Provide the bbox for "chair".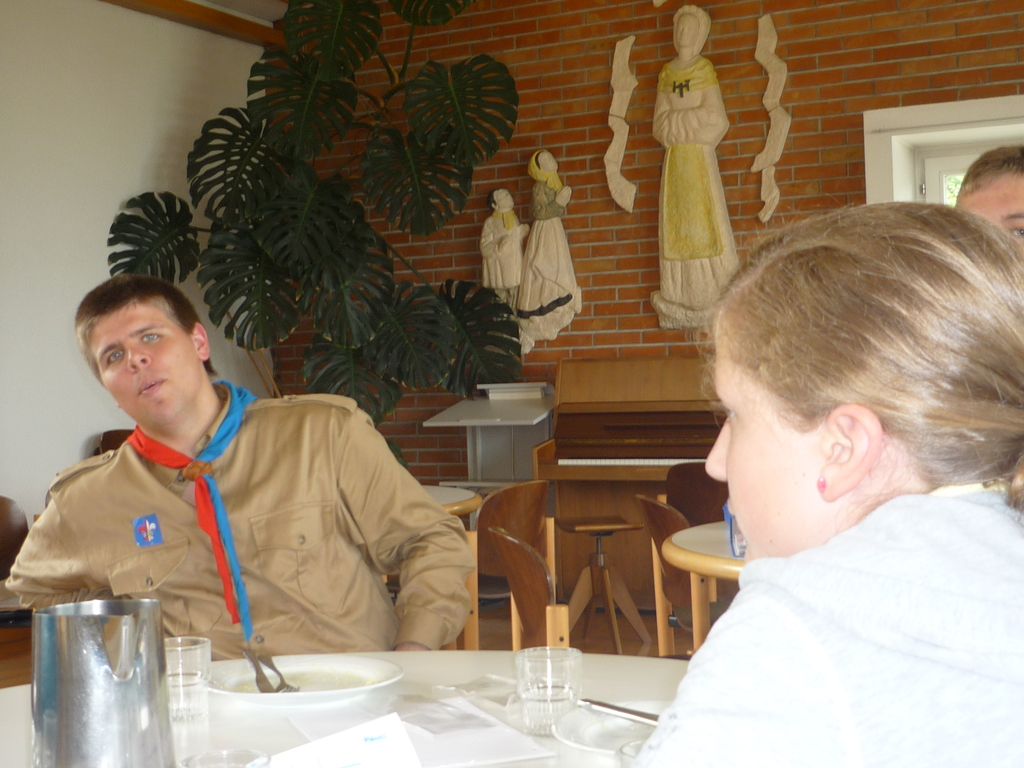
<box>0,492,49,683</box>.
